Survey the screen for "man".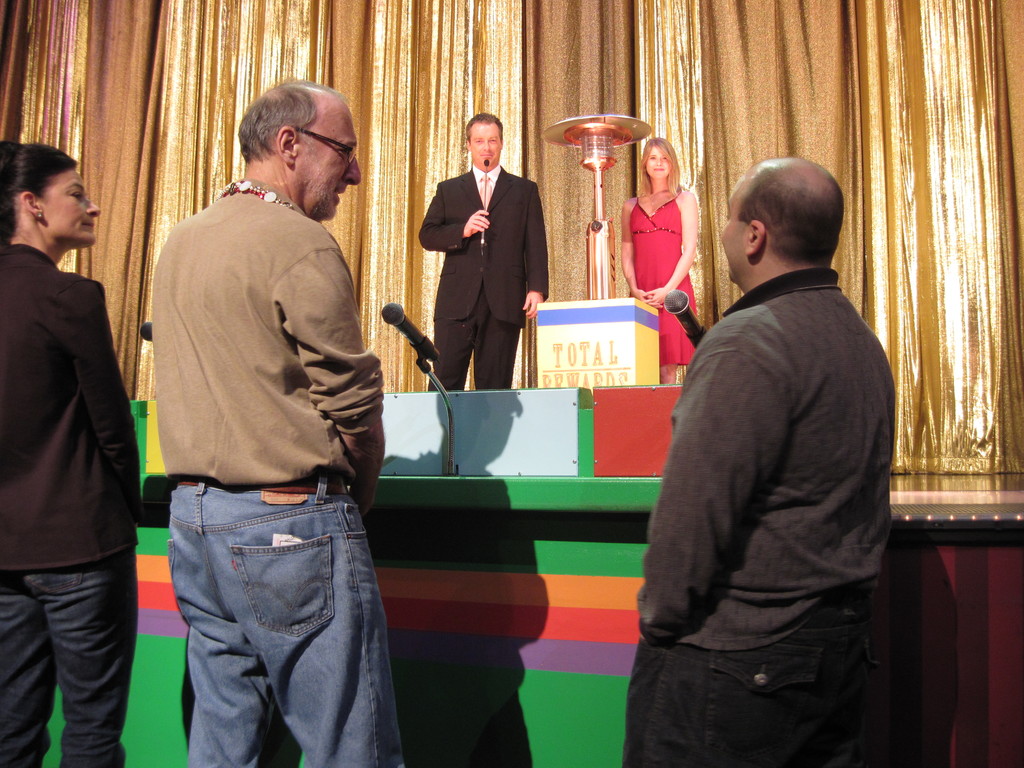
Survey found: <bbox>413, 109, 553, 385</bbox>.
